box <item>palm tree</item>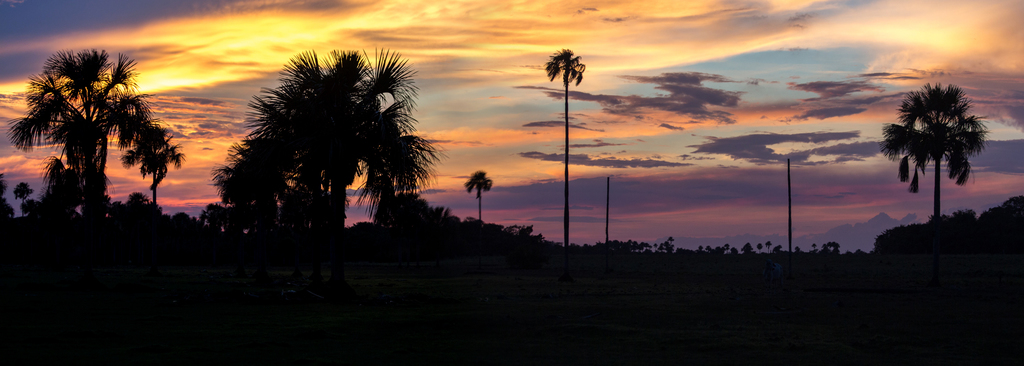
[left=215, top=50, right=429, bottom=255]
